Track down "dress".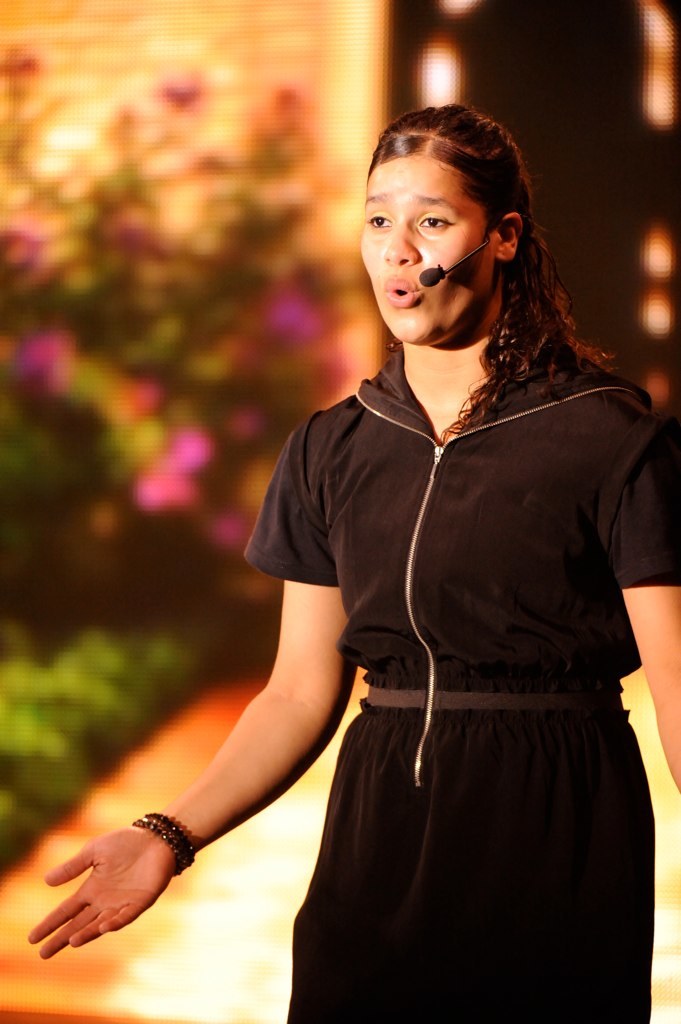
Tracked to 241,324,680,1023.
